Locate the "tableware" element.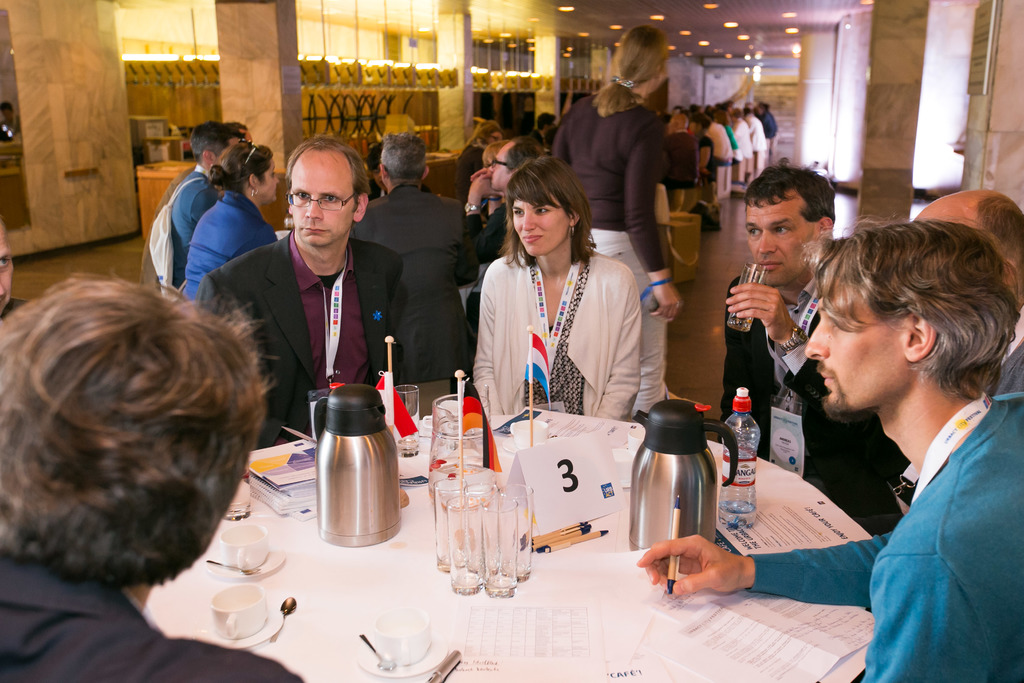
Element bbox: [left=223, top=466, right=252, bottom=520].
